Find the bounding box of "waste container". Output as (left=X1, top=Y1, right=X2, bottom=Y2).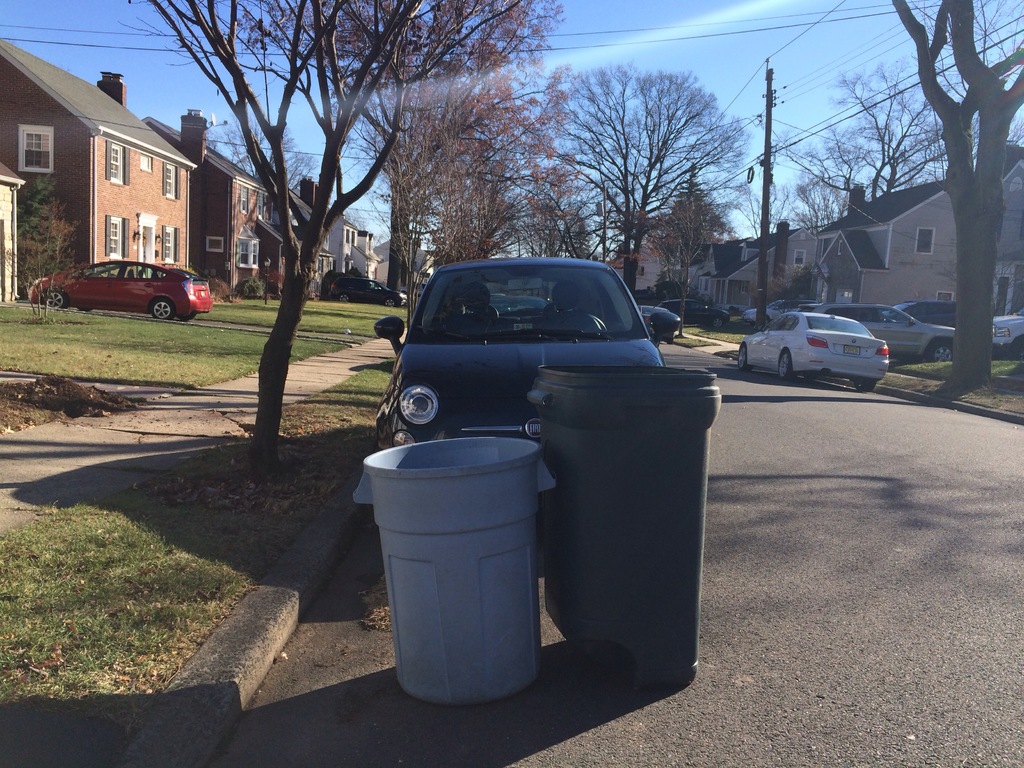
(left=351, top=435, right=558, bottom=707).
